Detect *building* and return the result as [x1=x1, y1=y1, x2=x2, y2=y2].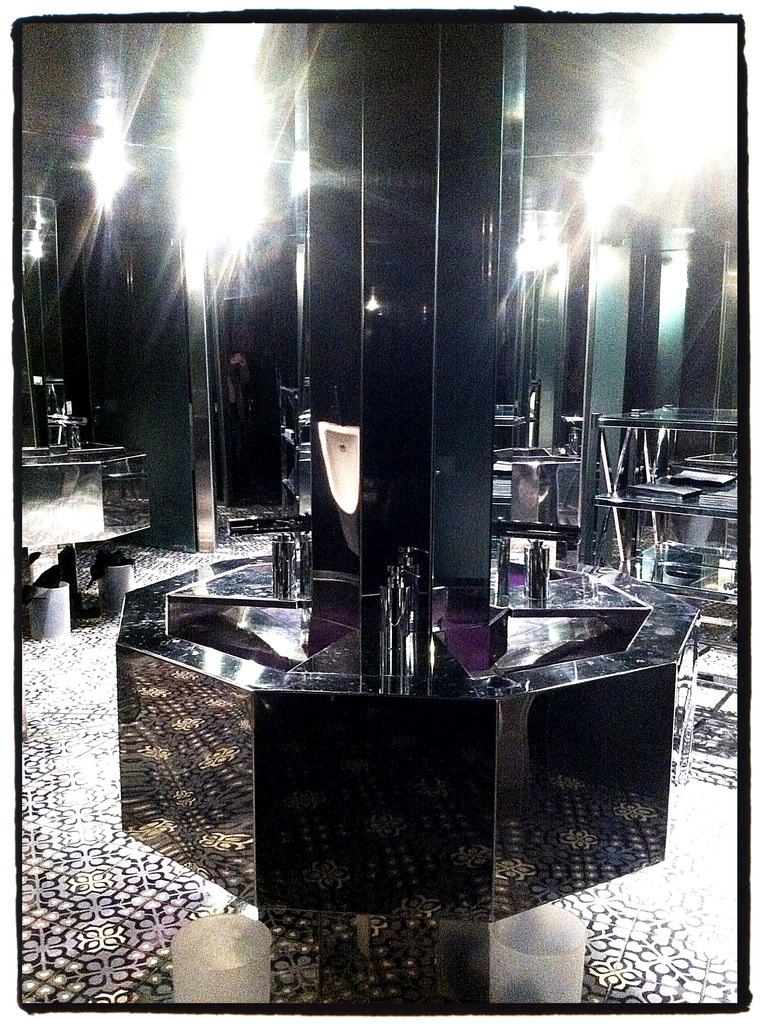
[x1=21, y1=22, x2=739, y2=1006].
